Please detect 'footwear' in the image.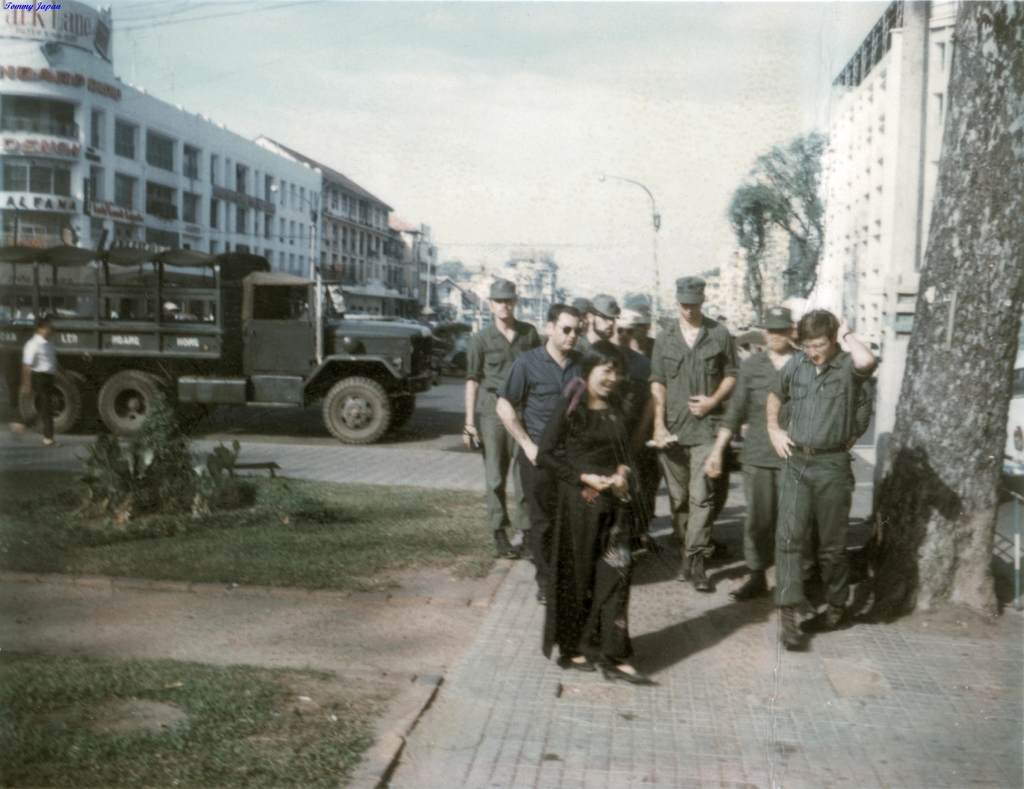
494:532:516:559.
